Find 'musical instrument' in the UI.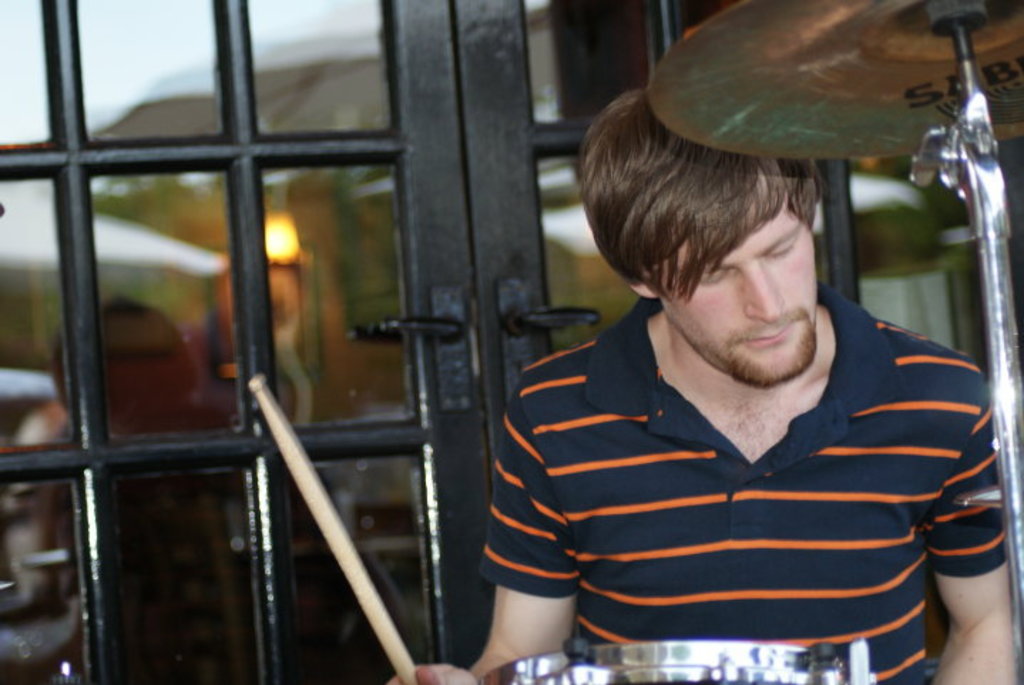
UI element at (489,638,877,684).
